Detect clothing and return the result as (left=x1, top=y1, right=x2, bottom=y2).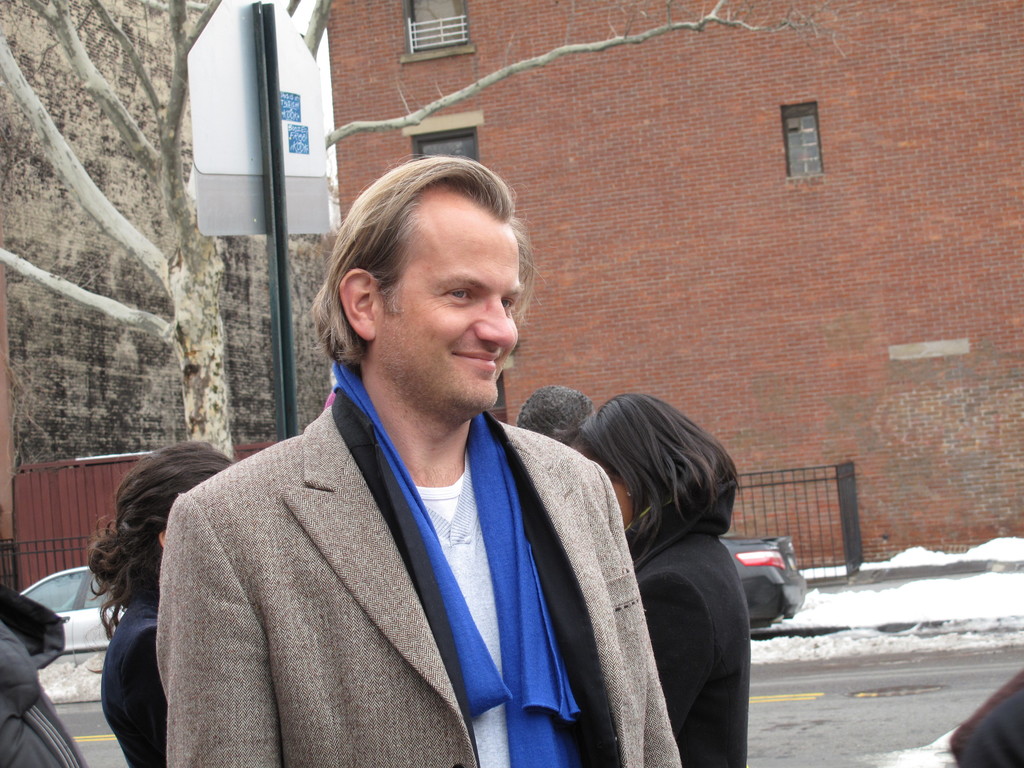
(left=0, top=580, right=83, bottom=767).
